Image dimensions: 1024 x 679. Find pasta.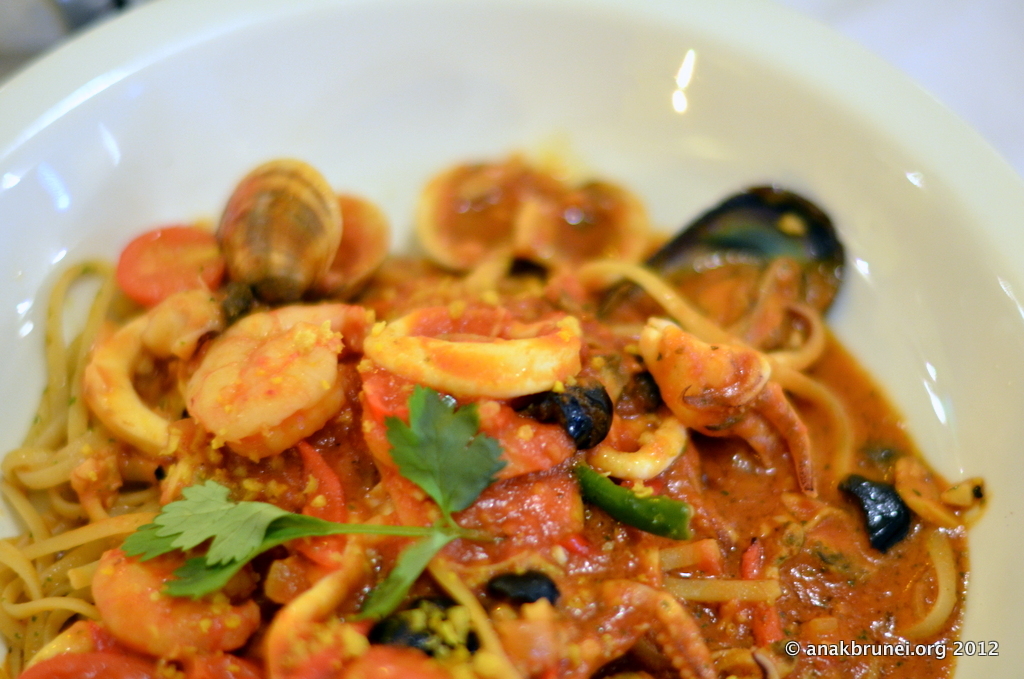
<box>0,165,977,677</box>.
